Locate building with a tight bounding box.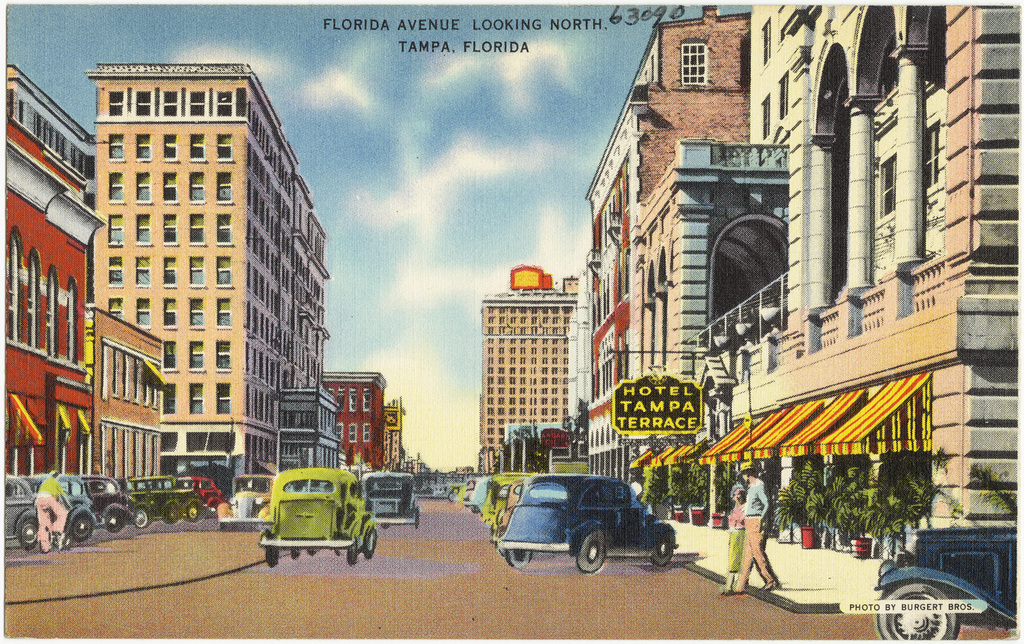
{"left": 584, "top": 0, "right": 757, "bottom": 486}.
